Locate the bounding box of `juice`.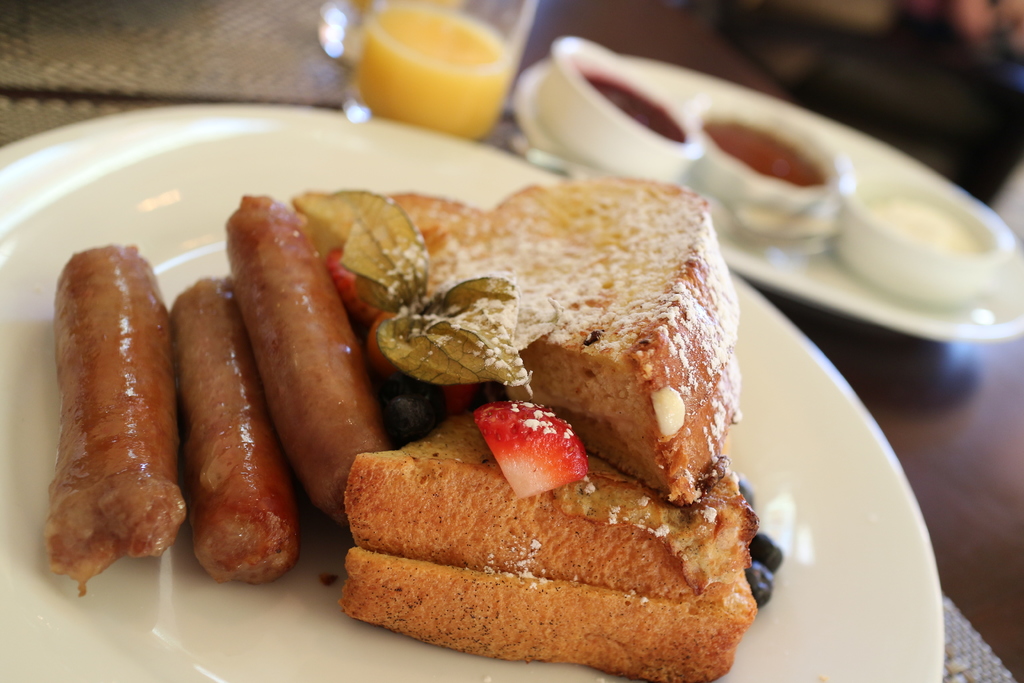
Bounding box: [346,6,514,136].
